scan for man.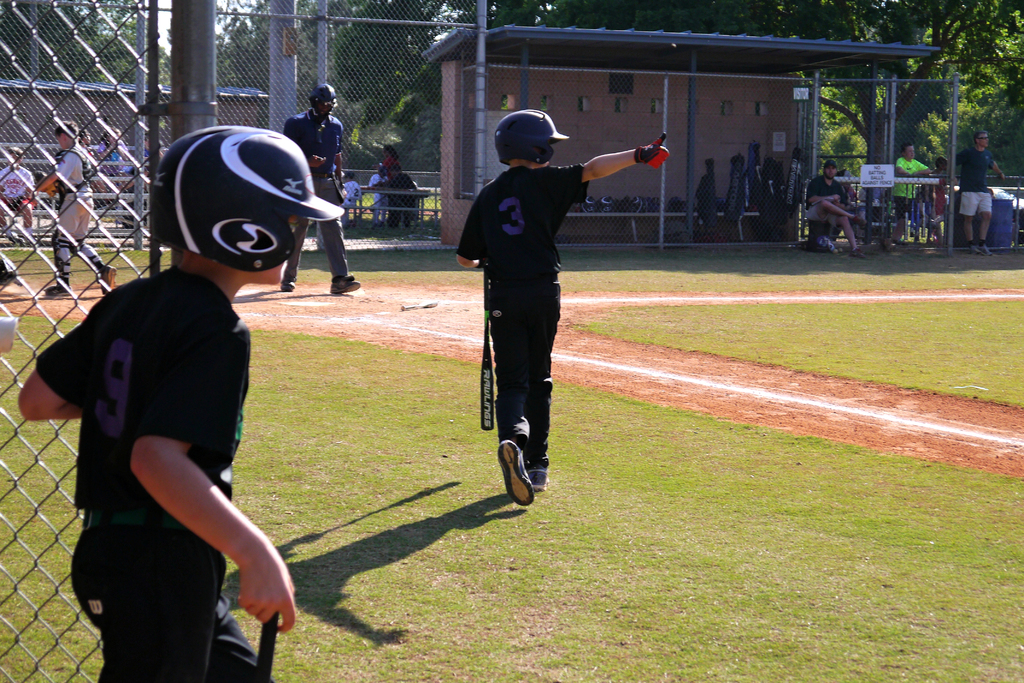
Scan result: 42/156/320/675.
